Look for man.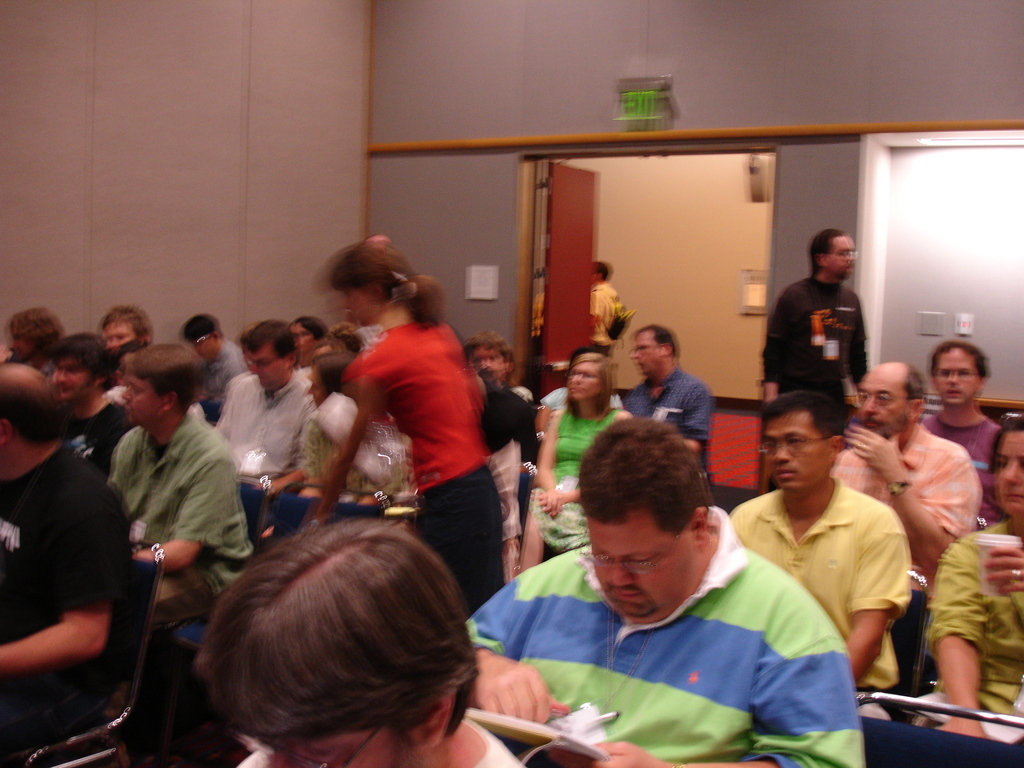
Found: (935,333,1006,539).
